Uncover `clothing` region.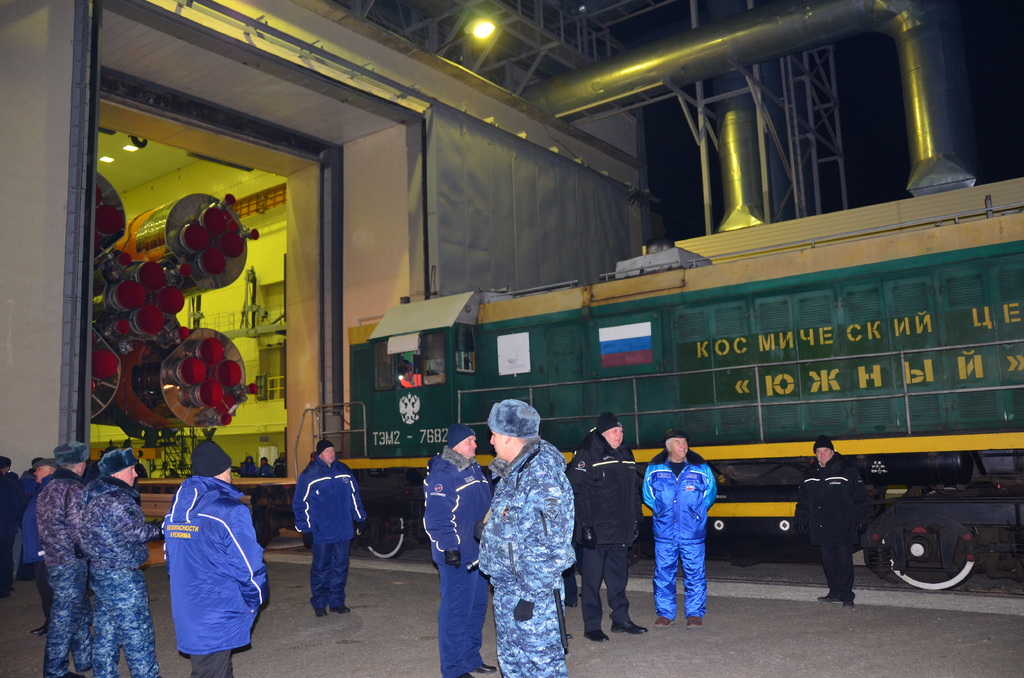
Uncovered: Rect(648, 451, 717, 621).
